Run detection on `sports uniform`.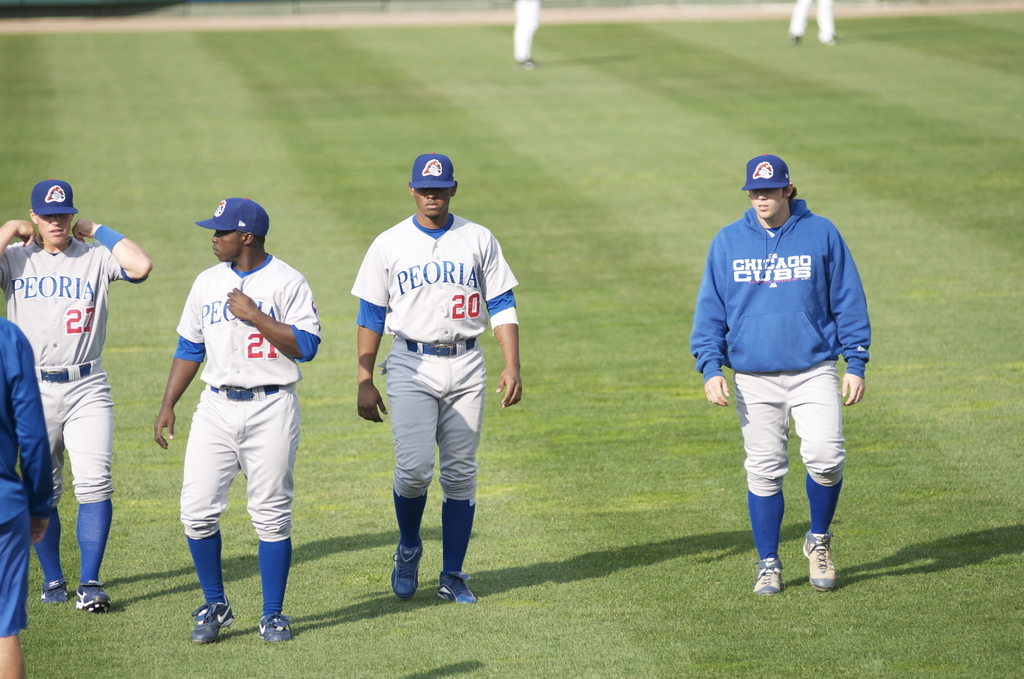
Result: box(690, 197, 872, 495).
